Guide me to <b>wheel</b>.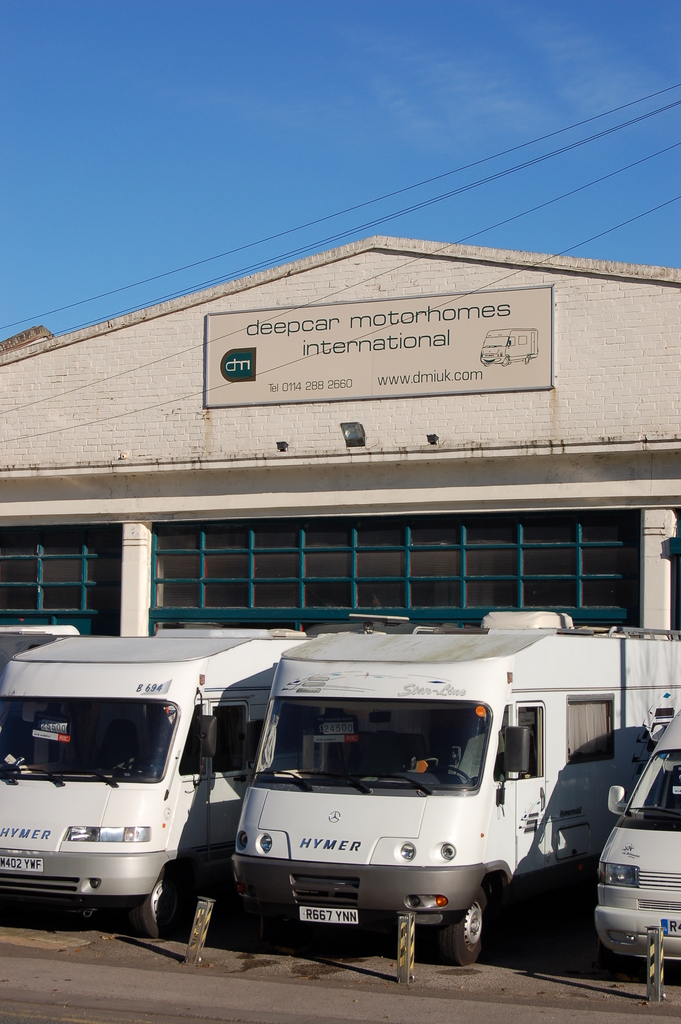
Guidance: box(424, 765, 473, 787).
